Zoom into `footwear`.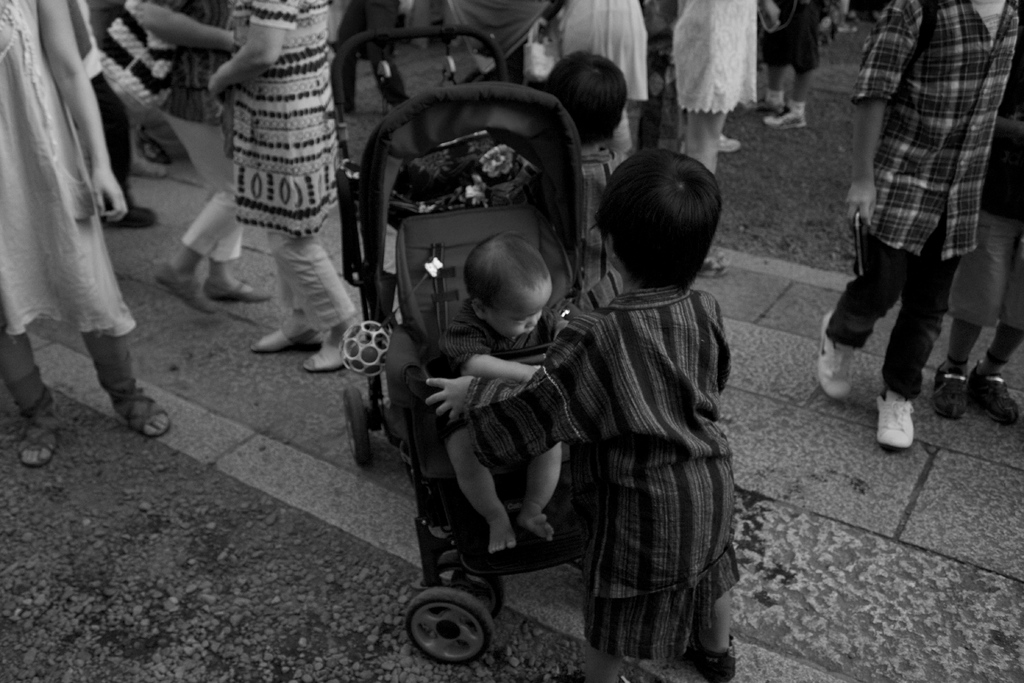
Zoom target: 156,264,220,317.
